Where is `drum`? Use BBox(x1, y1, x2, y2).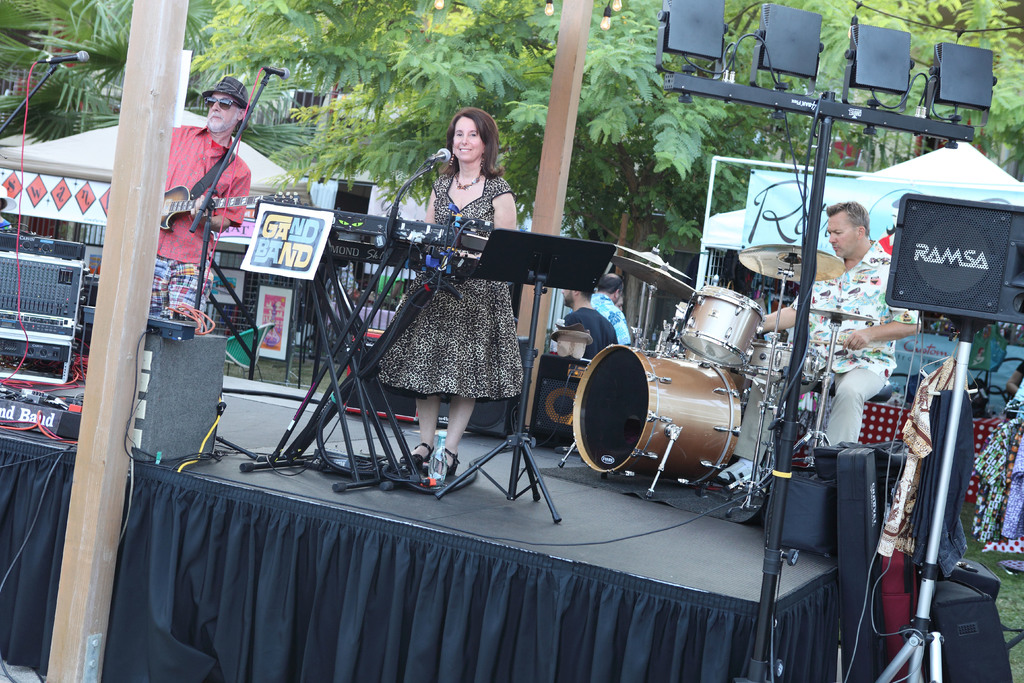
BBox(684, 348, 756, 395).
